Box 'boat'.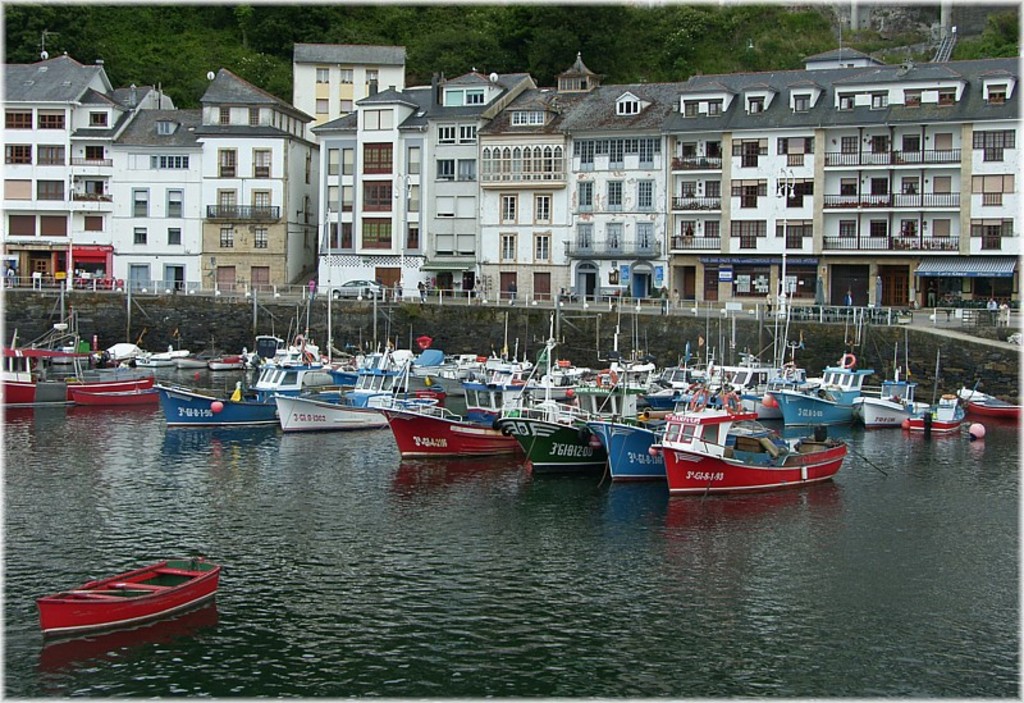
select_region(649, 375, 847, 496).
